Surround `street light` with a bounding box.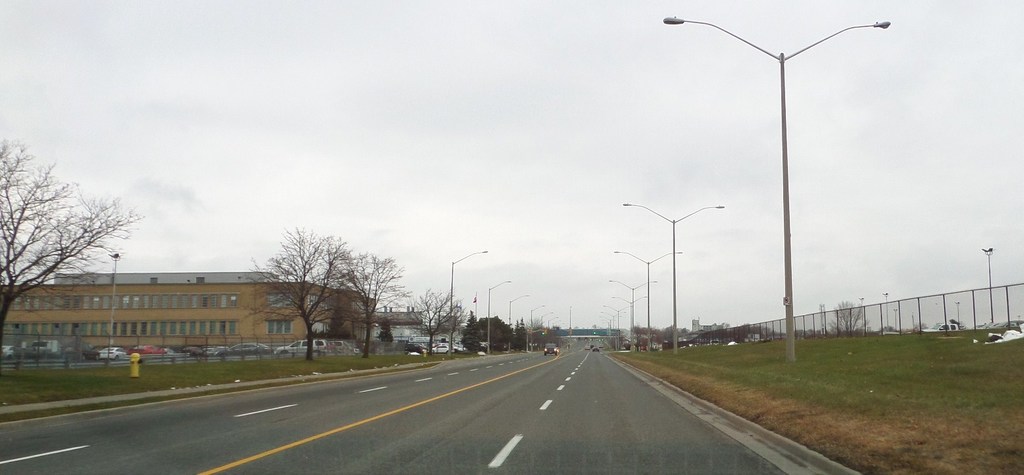
x1=656, y1=18, x2=895, y2=369.
